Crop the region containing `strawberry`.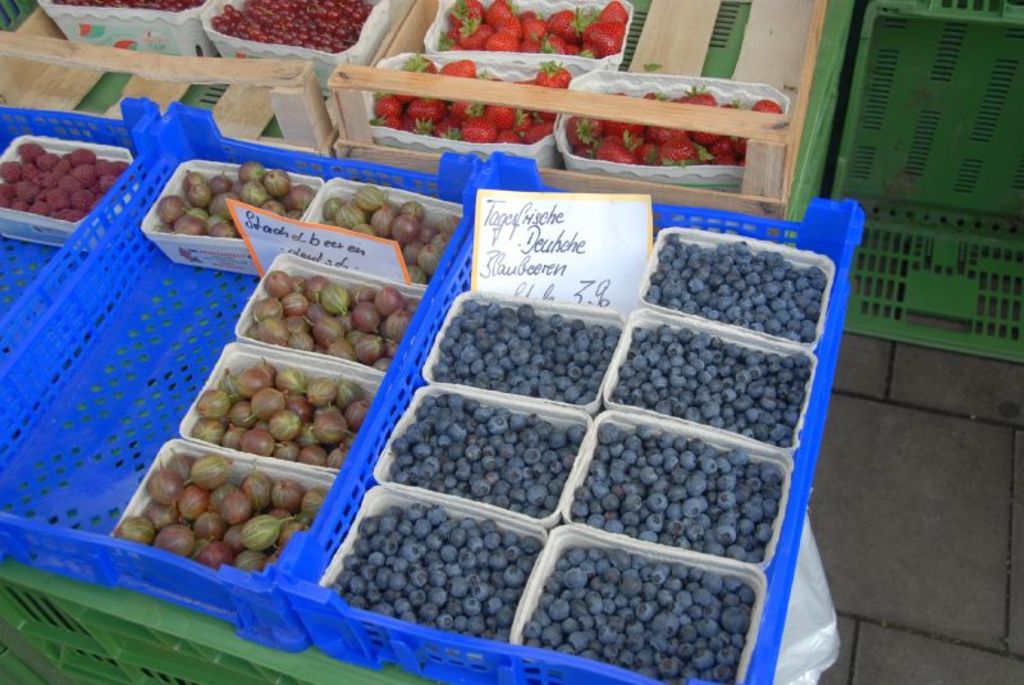
Crop region: BBox(460, 118, 500, 145).
